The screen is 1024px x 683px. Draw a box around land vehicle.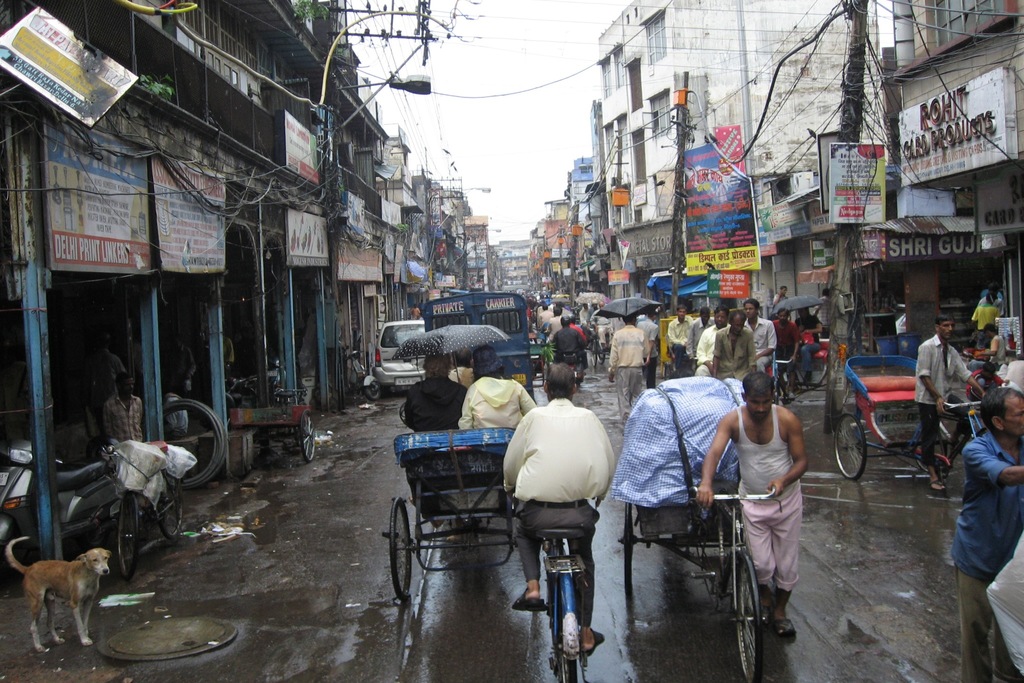
(562,352,580,388).
